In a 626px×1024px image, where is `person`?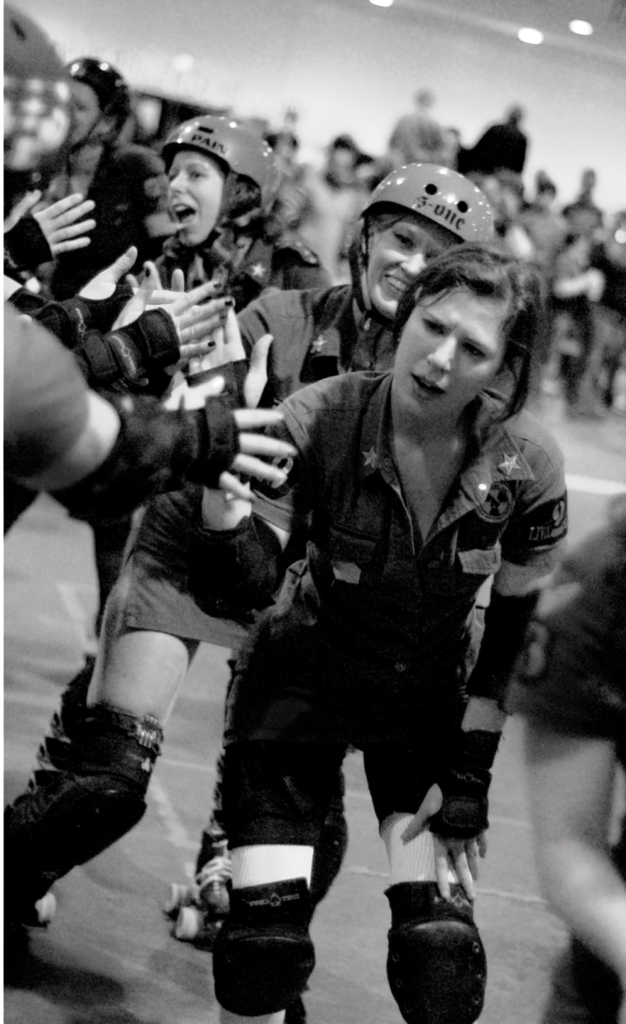
531,187,575,269.
